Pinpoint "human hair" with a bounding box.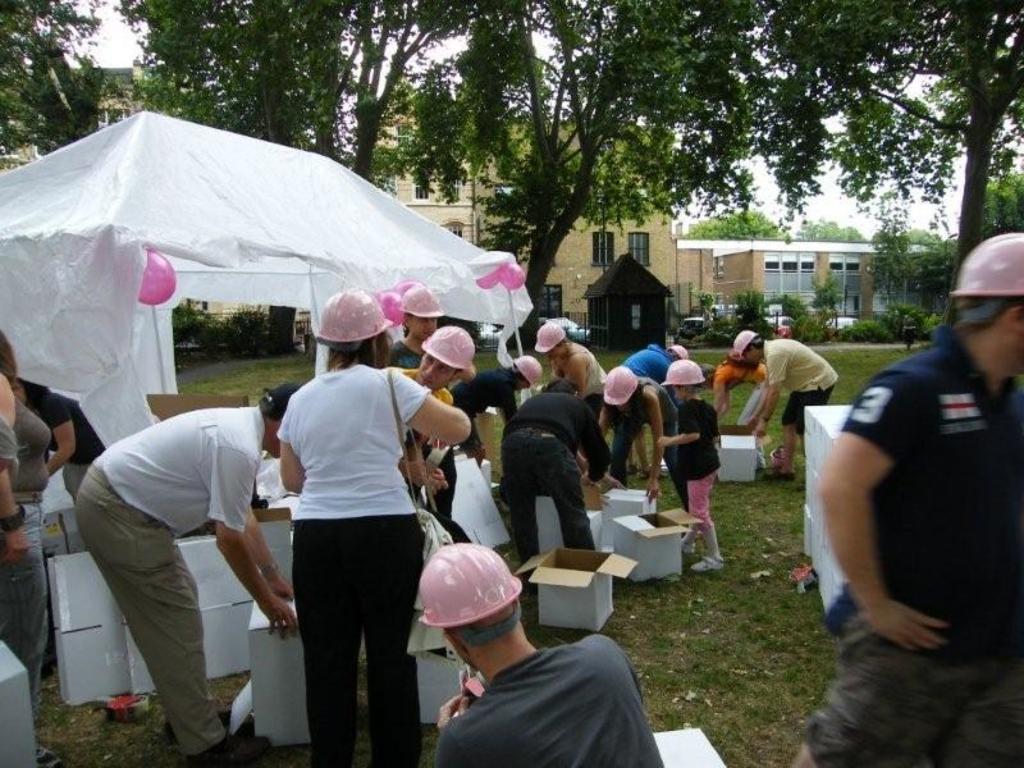
Rect(675, 383, 703, 396).
